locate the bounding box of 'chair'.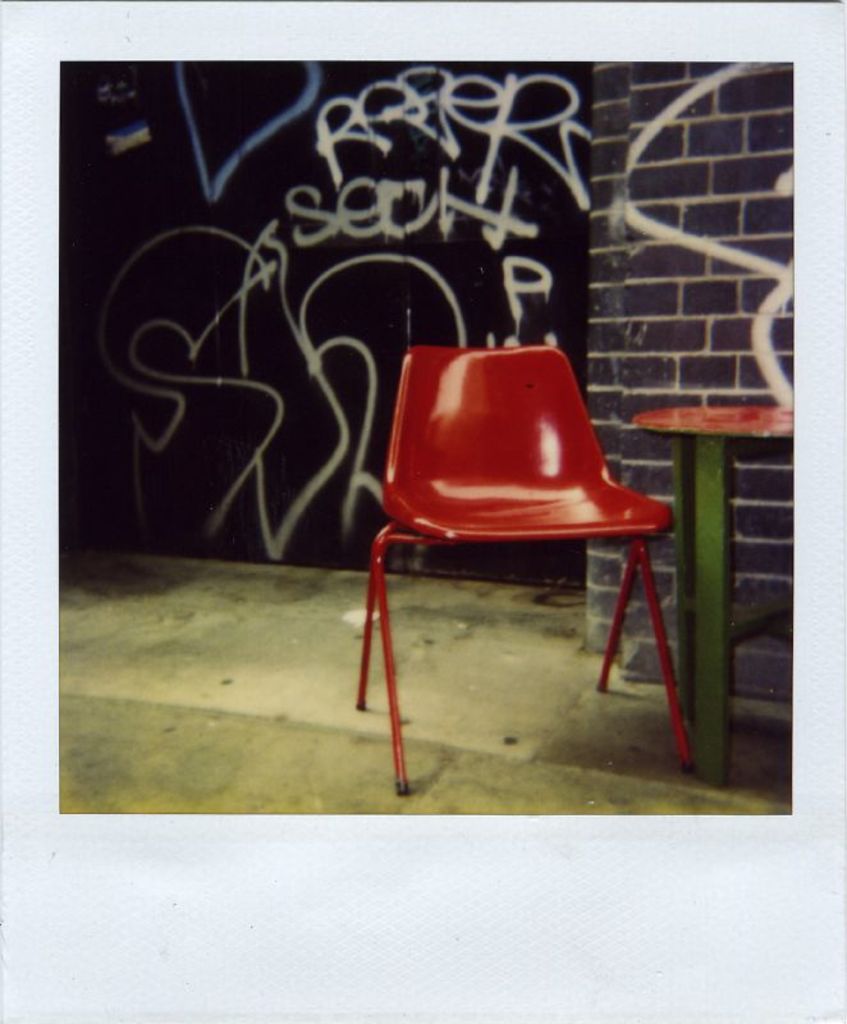
Bounding box: region(336, 252, 702, 773).
